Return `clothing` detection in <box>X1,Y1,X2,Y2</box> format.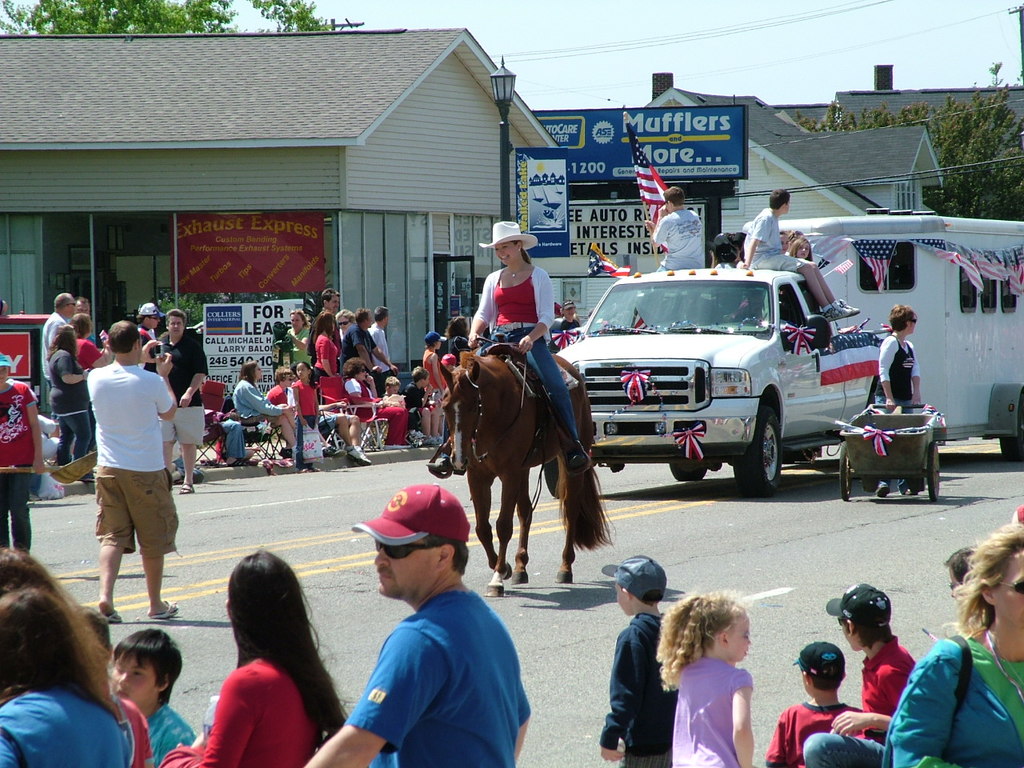
<box>885,637,1023,767</box>.
